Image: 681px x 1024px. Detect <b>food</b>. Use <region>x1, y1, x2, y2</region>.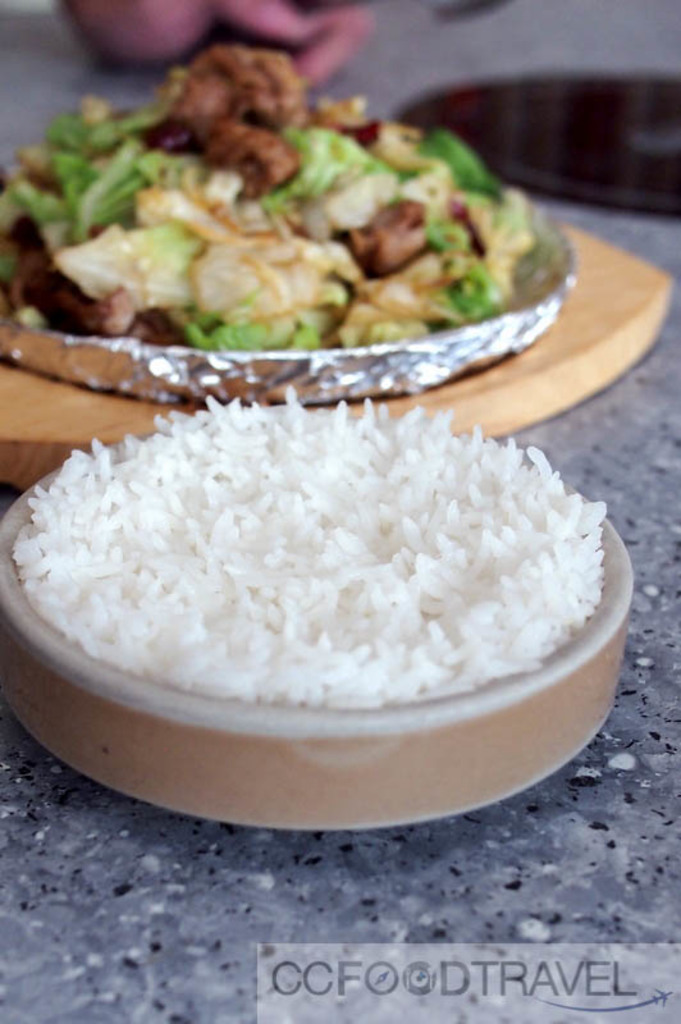
<region>0, 375, 649, 781</region>.
